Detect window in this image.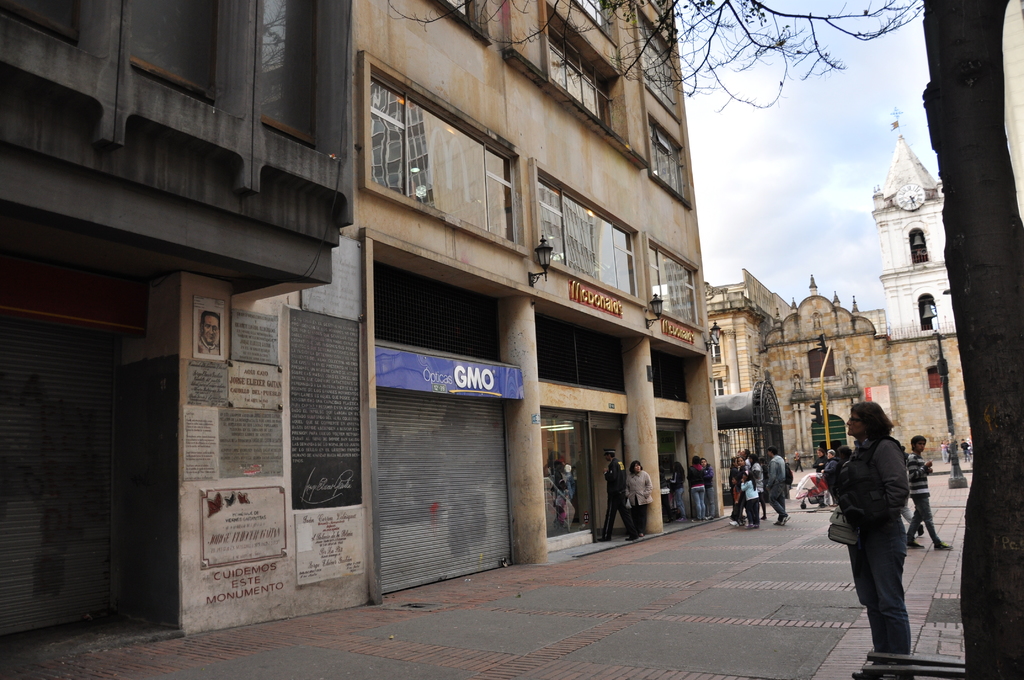
Detection: Rect(920, 294, 940, 332).
